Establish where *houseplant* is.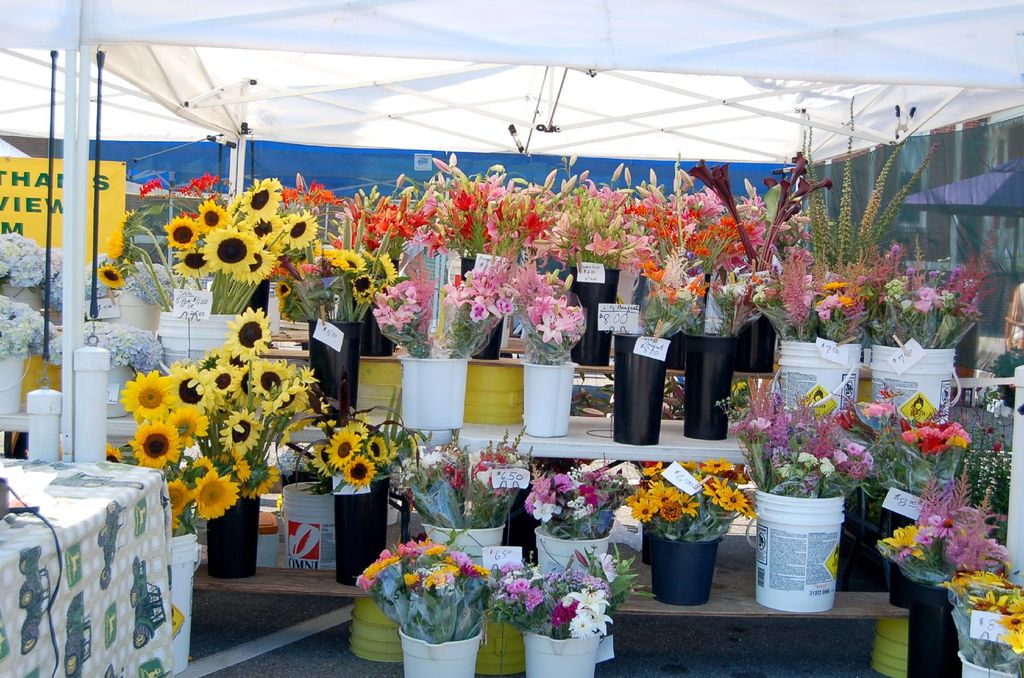
Established at {"left": 345, "top": 536, "right": 508, "bottom": 677}.
